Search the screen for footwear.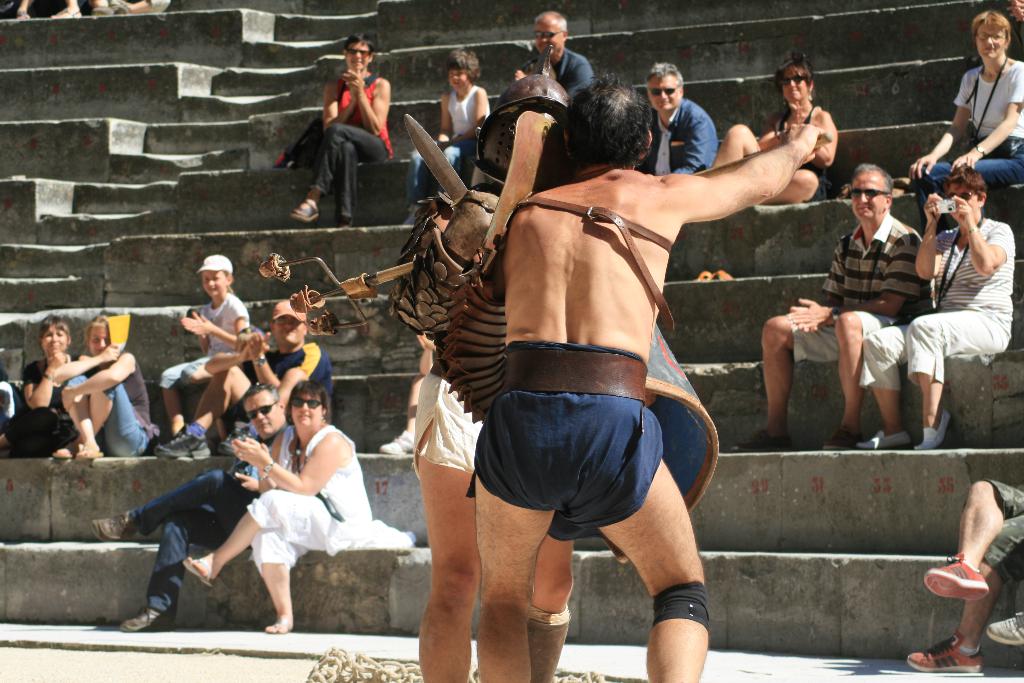
Found at box(51, 451, 76, 462).
